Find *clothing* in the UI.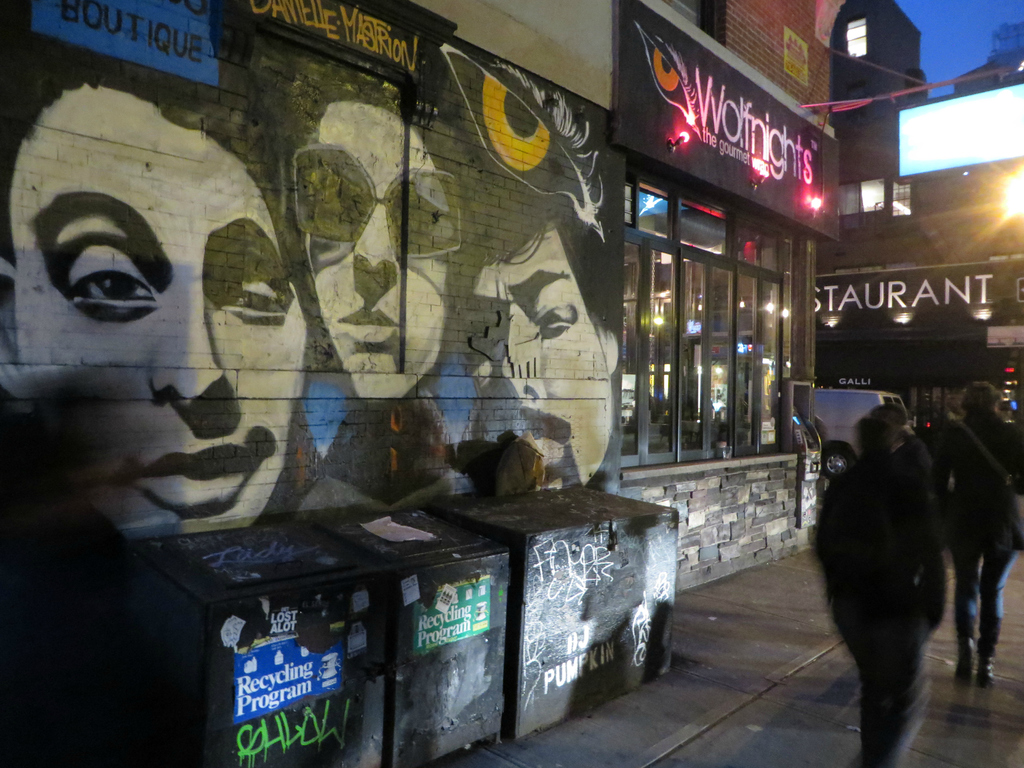
UI element at [x1=929, y1=406, x2=1023, y2=648].
